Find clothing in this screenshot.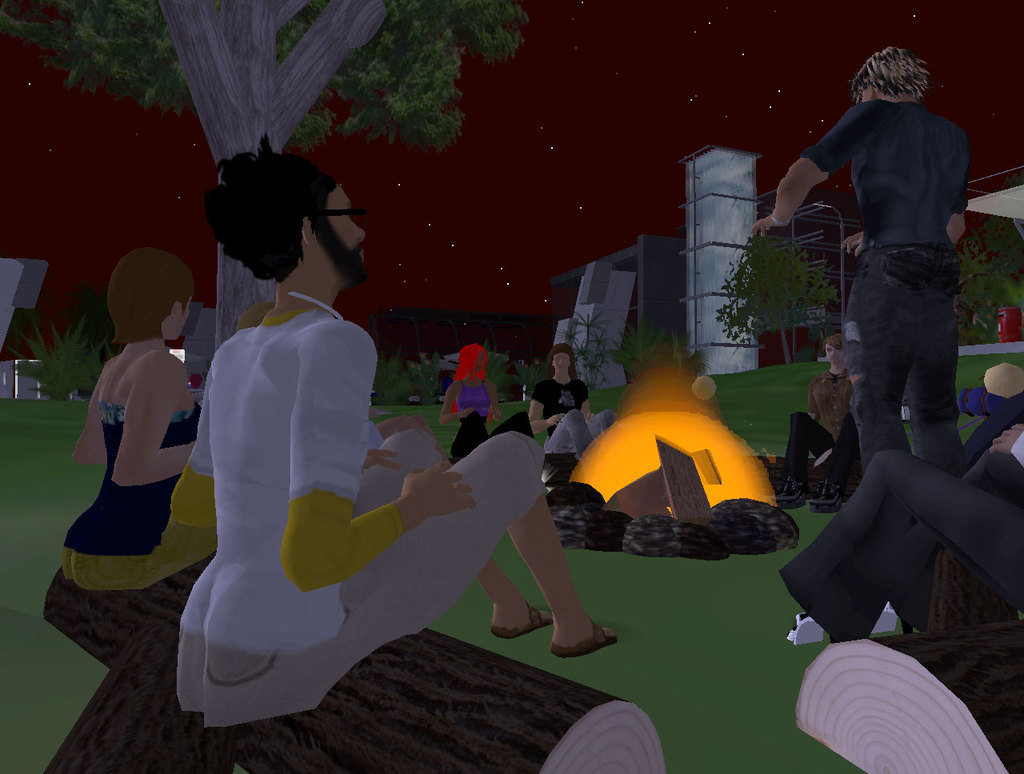
The bounding box for clothing is 794 69 978 481.
